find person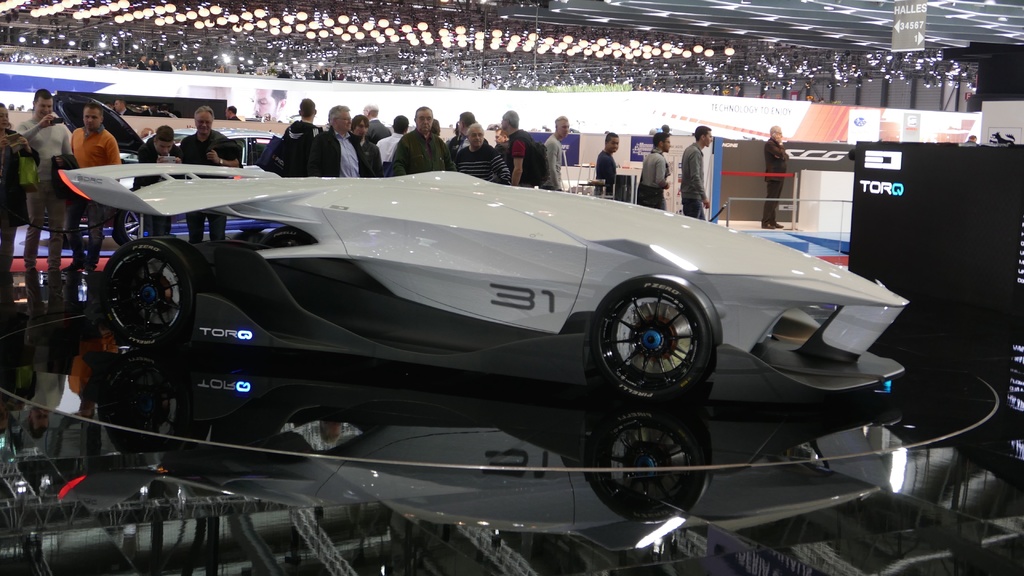
select_region(636, 131, 672, 211)
